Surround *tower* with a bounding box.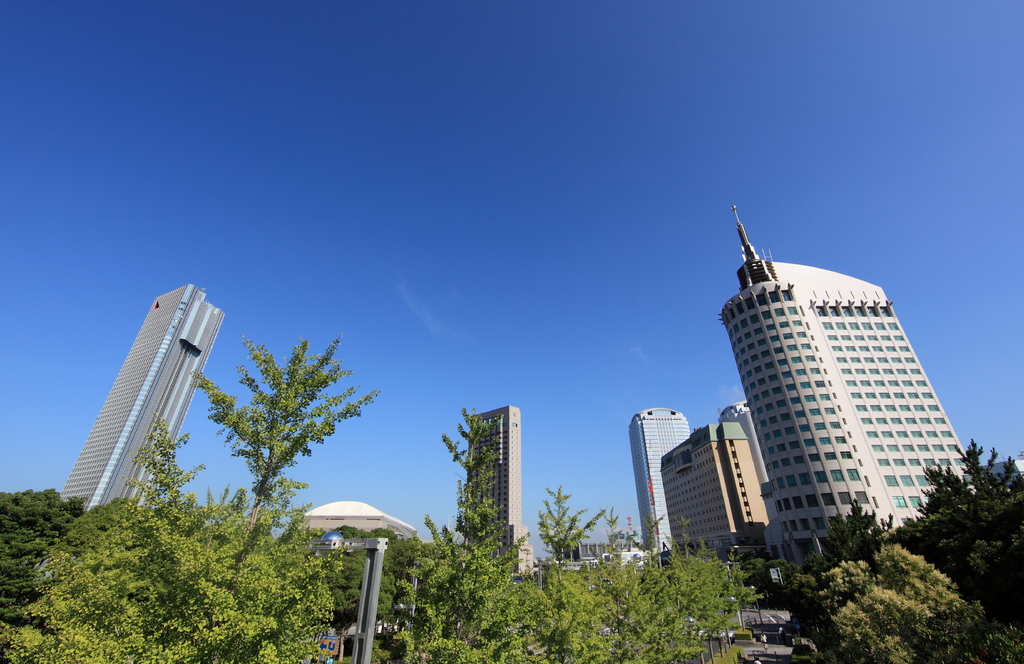
(x1=625, y1=404, x2=687, y2=565).
